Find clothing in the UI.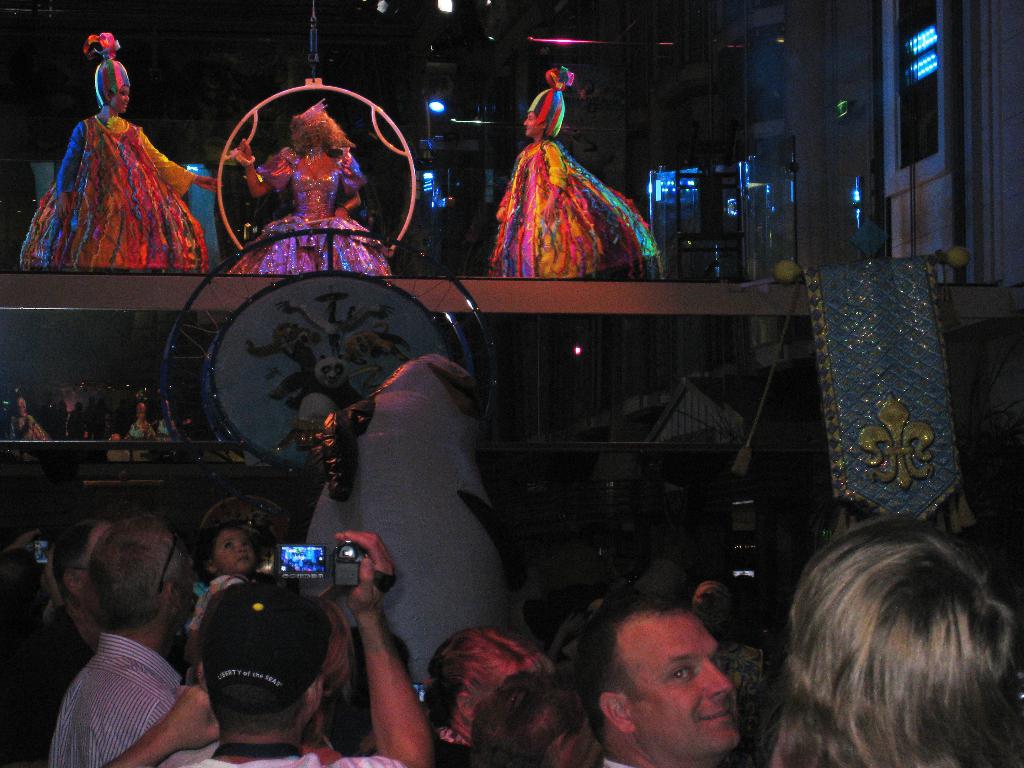
UI element at detection(175, 759, 403, 767).
